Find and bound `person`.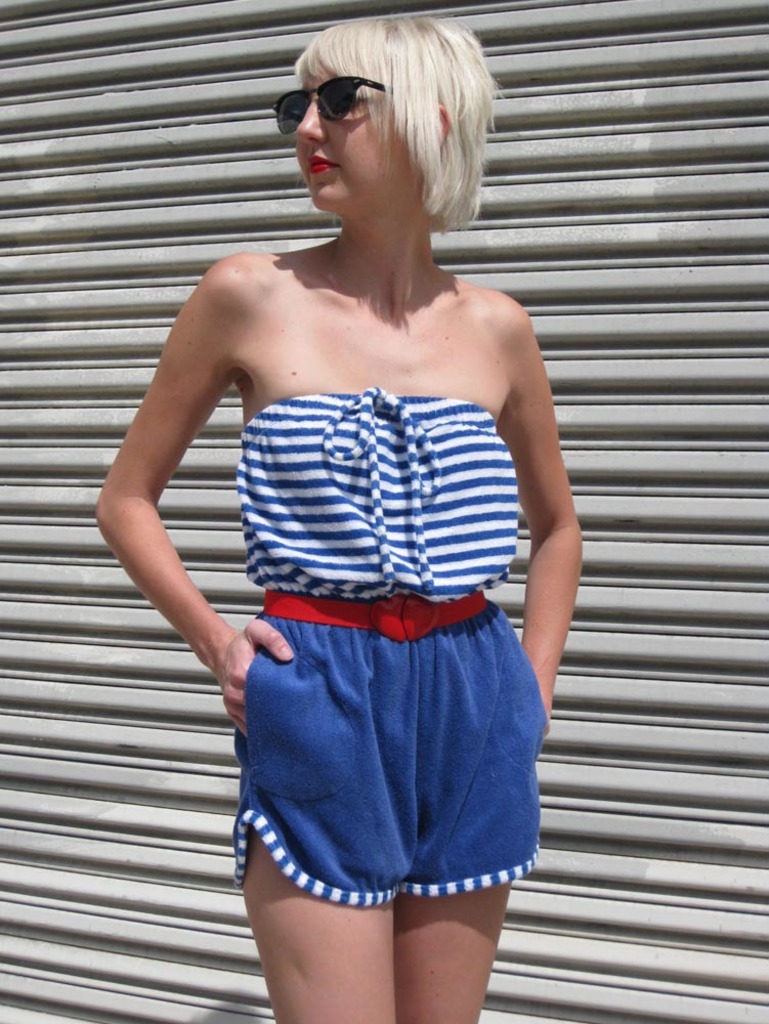
Bound: 94,16,583,1023.
